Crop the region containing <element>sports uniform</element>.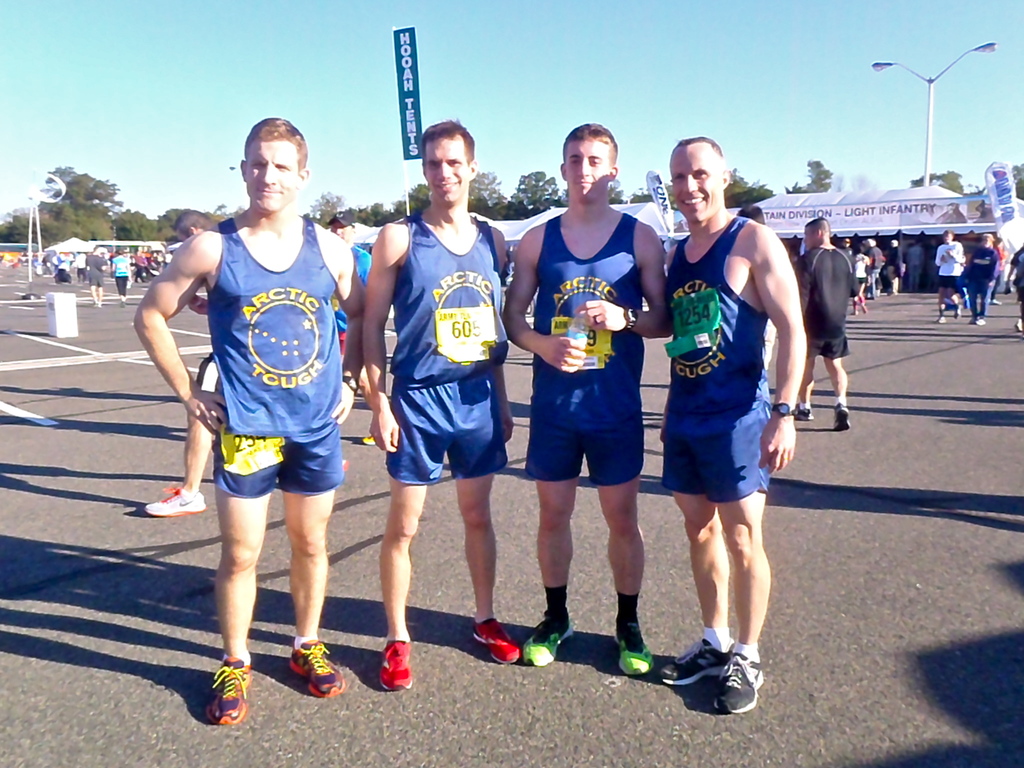
Crop region: x1=520 y1=212 x2=656 y2=679.
